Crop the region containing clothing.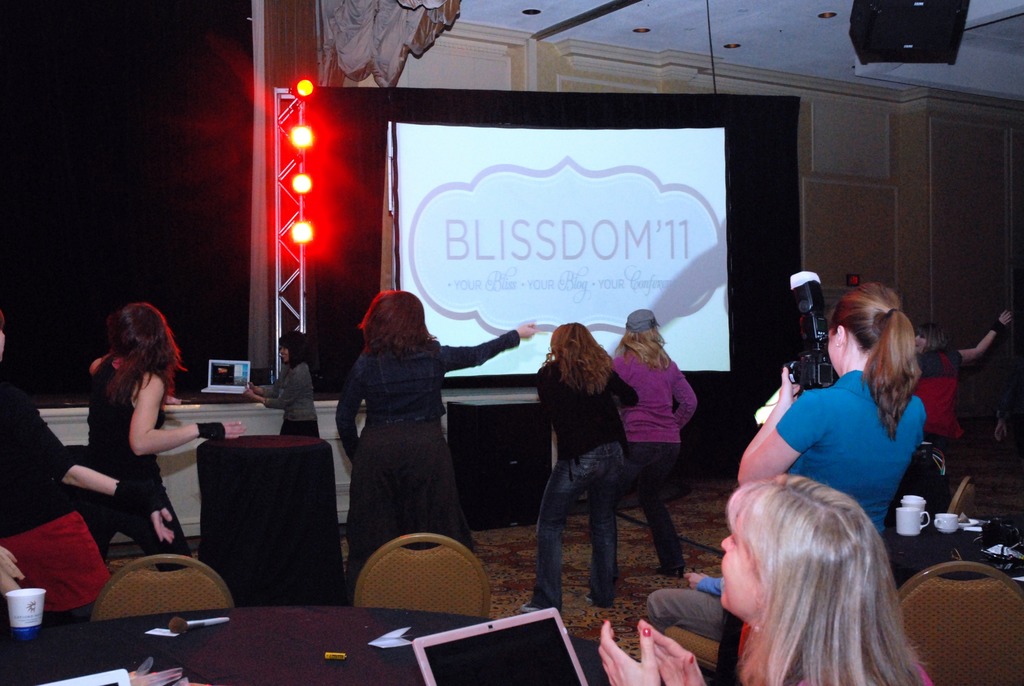
Crop region: box(776, 370, 924, 534).
